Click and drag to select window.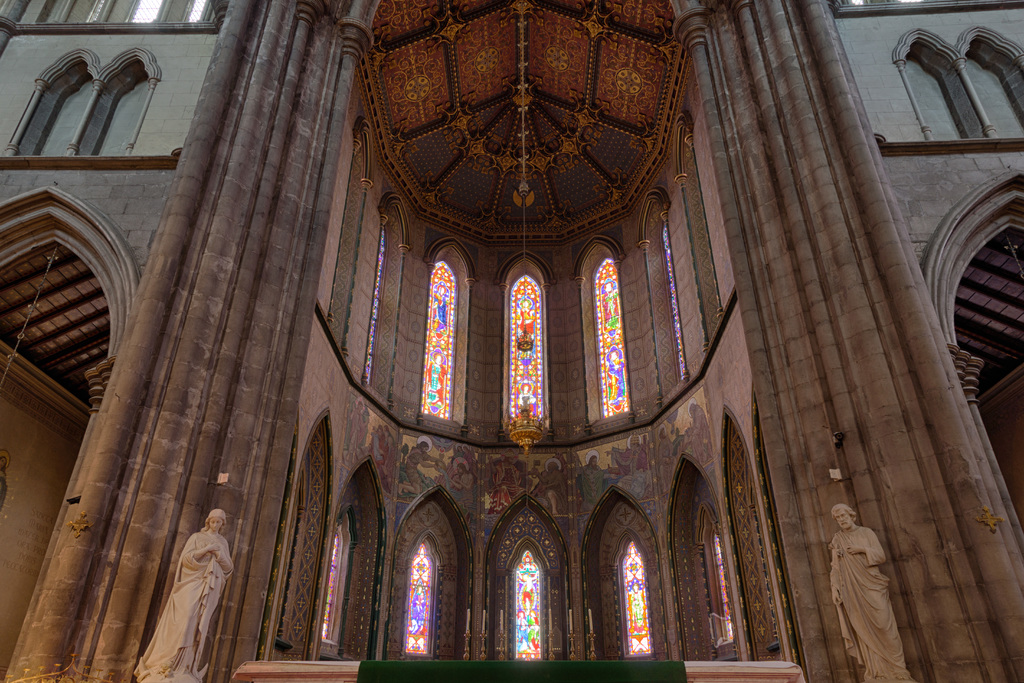
Selection: 600 252 643 420.
